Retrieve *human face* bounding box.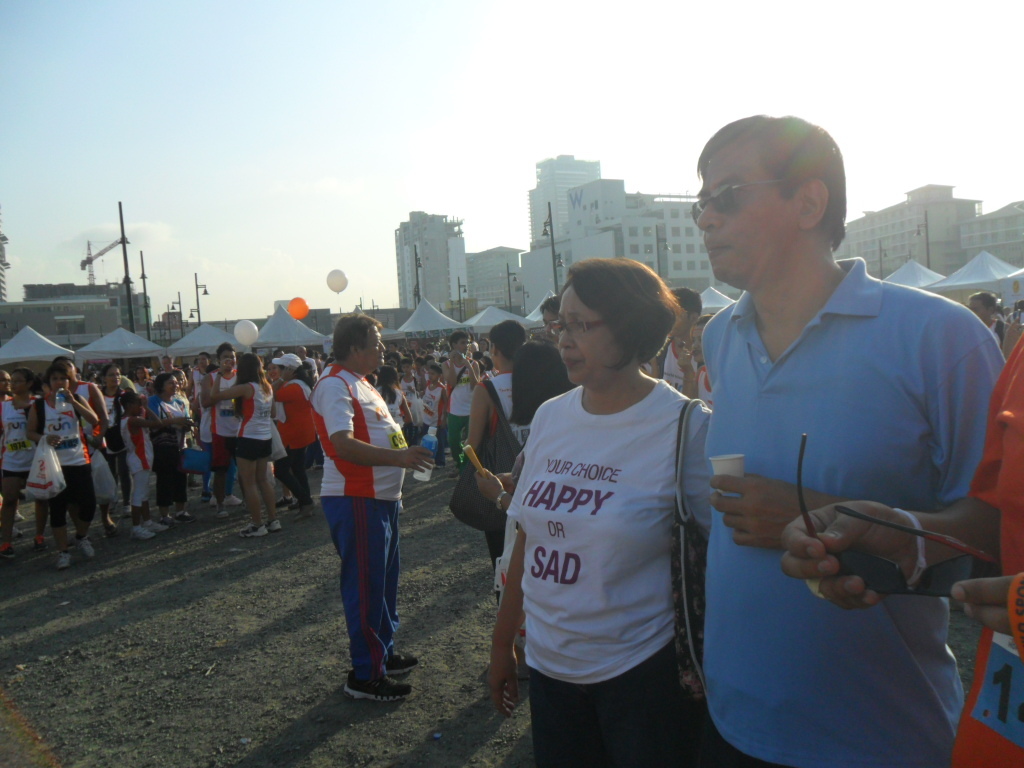
Bounding box: 174:371:185:389.
